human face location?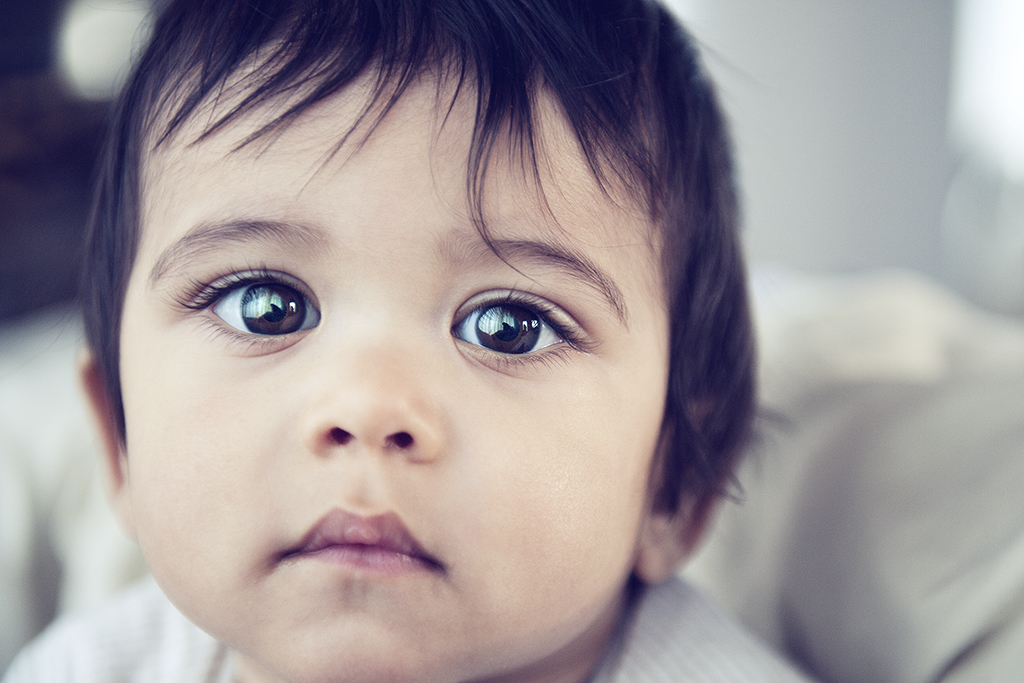
left=115, top=20, right=671, bottom=682
